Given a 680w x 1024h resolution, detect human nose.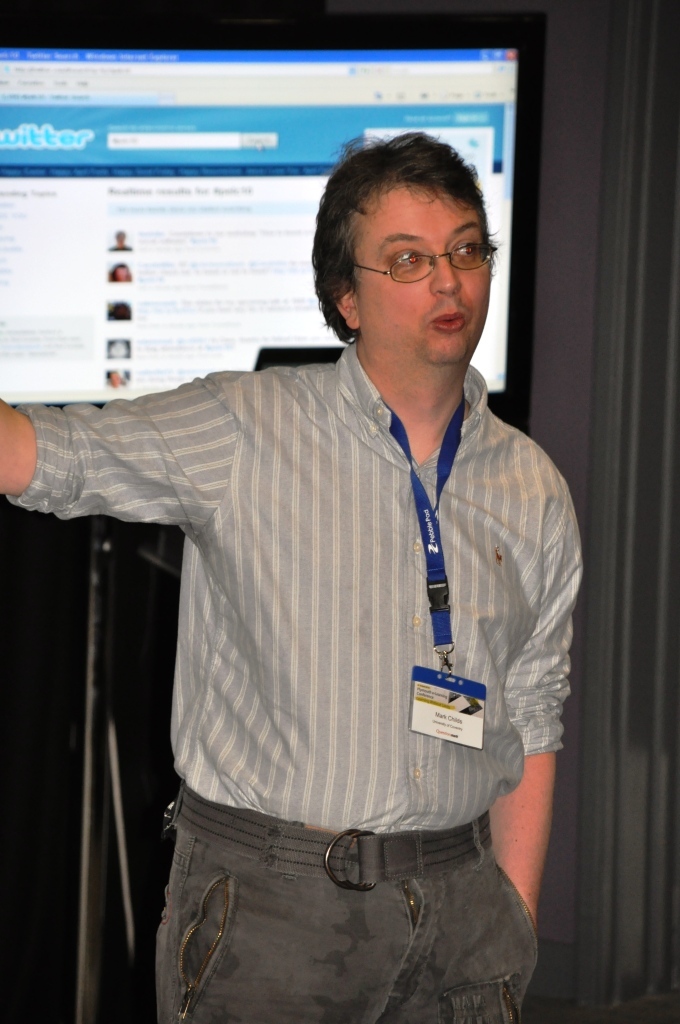
x1=431 y1=252 x2=460 y2=293.
